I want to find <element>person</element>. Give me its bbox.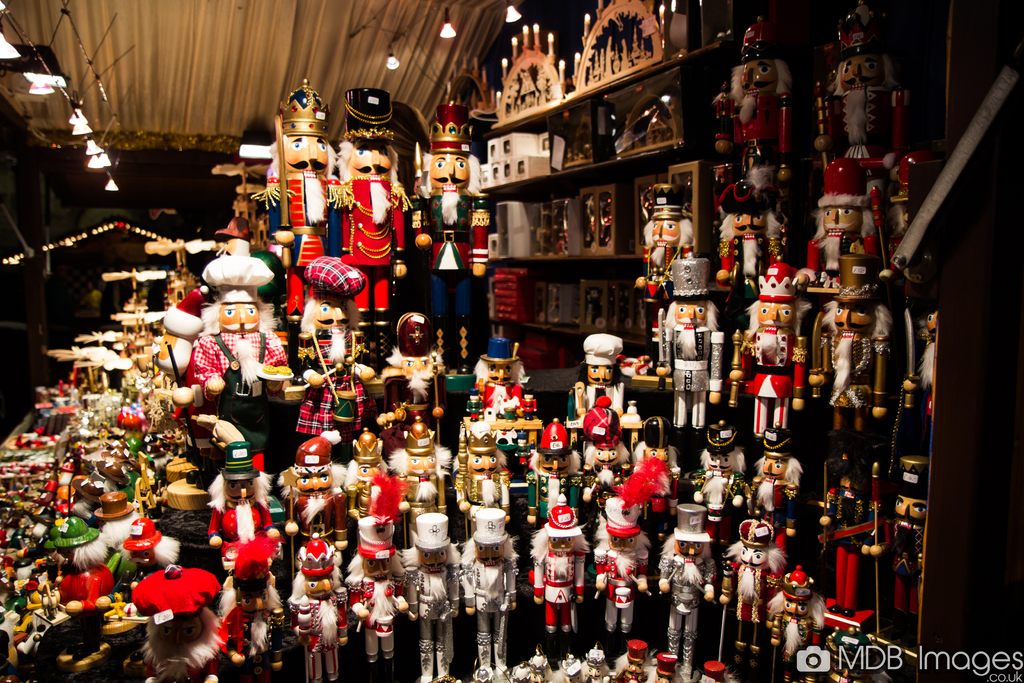
750 421 806 542.
